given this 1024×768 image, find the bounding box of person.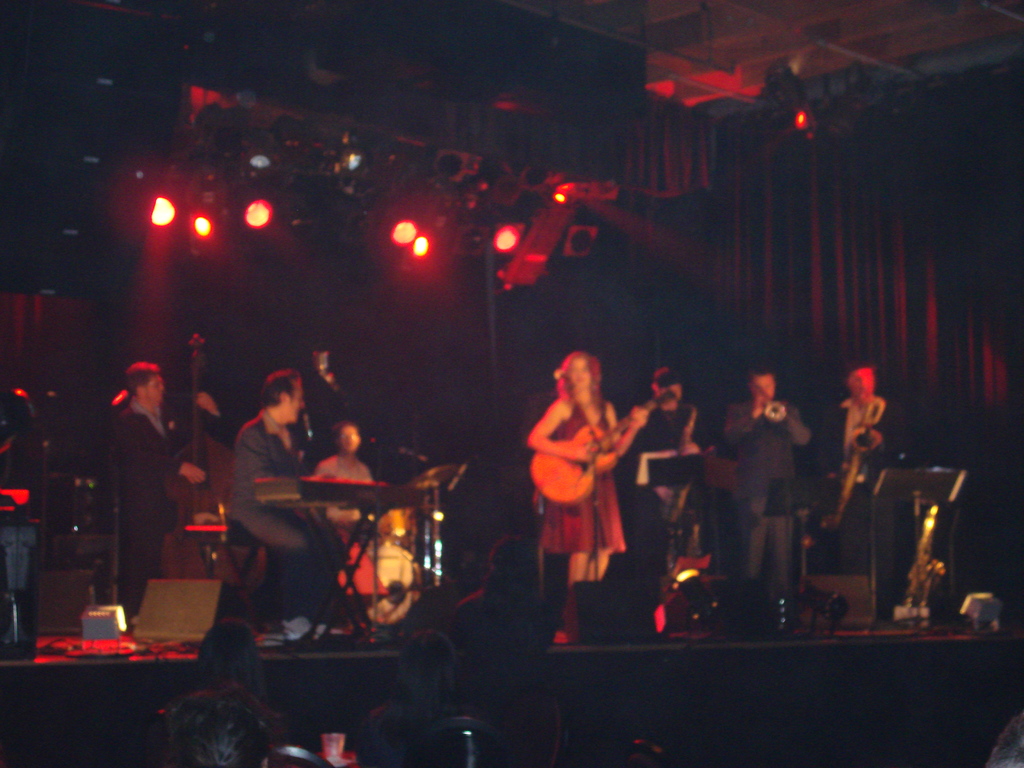
154, 686, 271, 767.
